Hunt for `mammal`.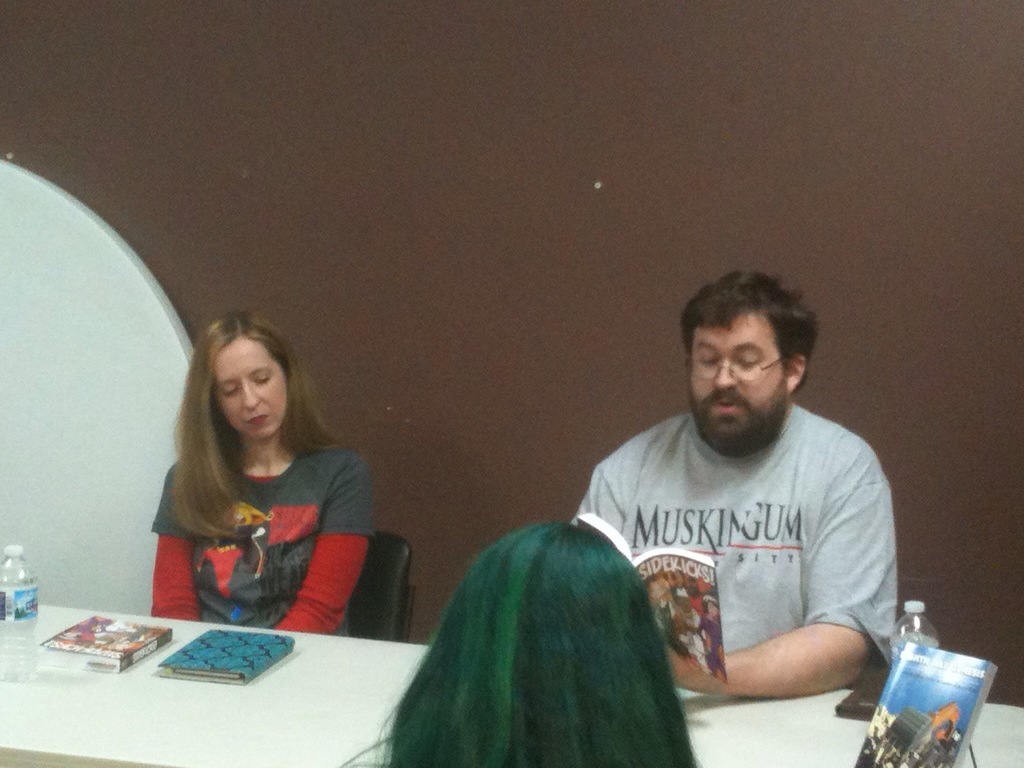
Hunted down at (700, 594, 724, 680).
